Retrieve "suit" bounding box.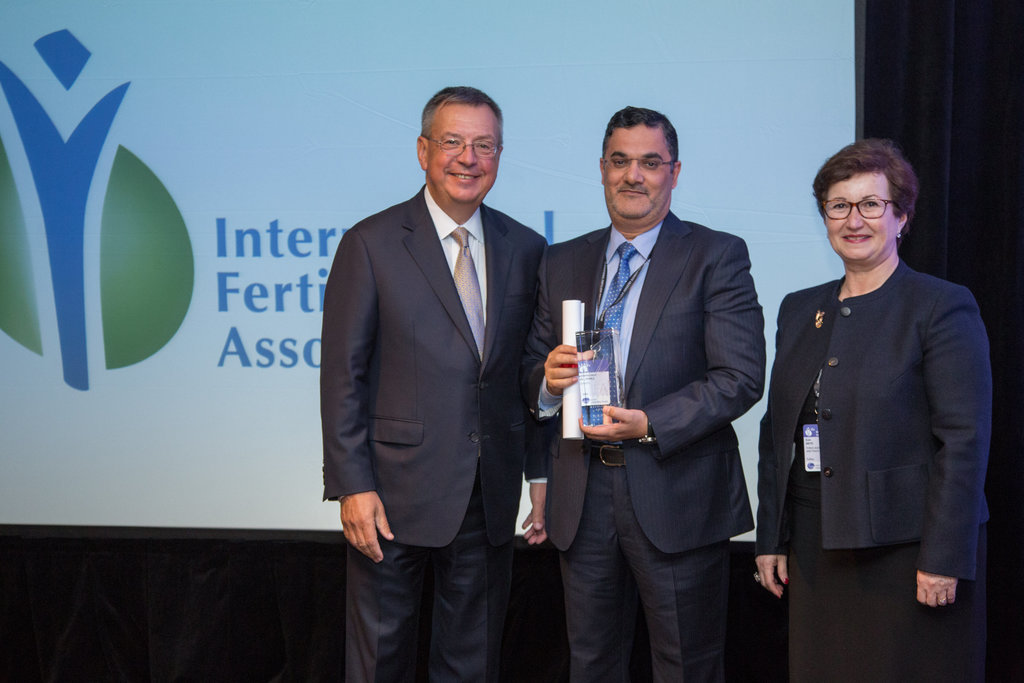
Bounding box: box(319, 92, 559, 674).
